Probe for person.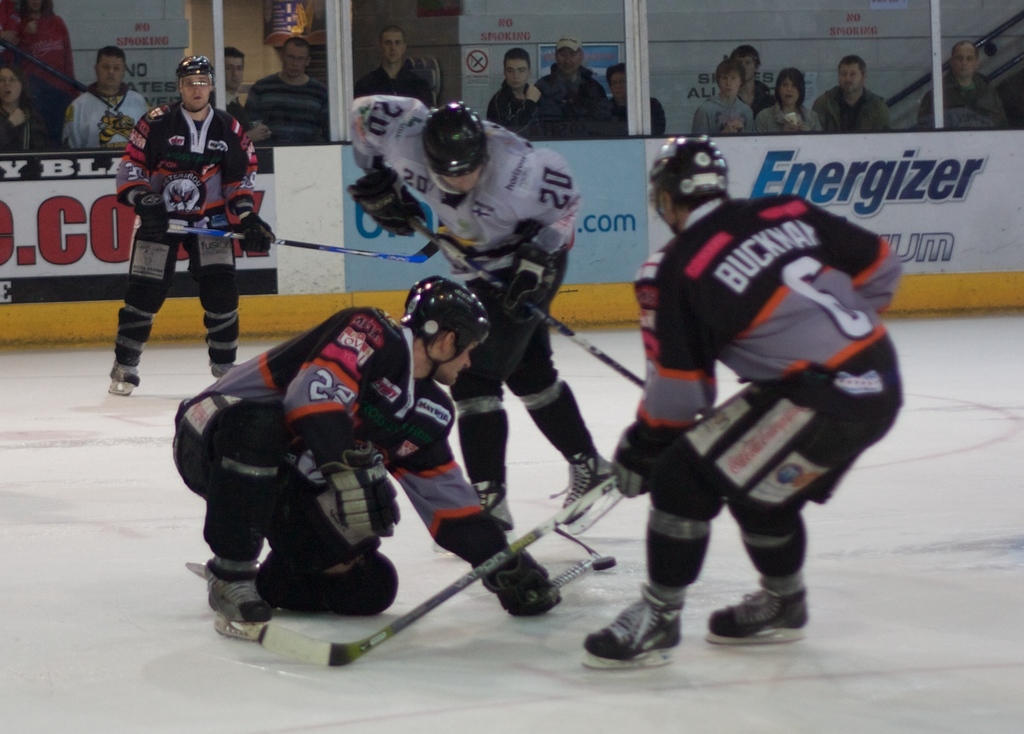
Probe result: [505,135,956,673].
